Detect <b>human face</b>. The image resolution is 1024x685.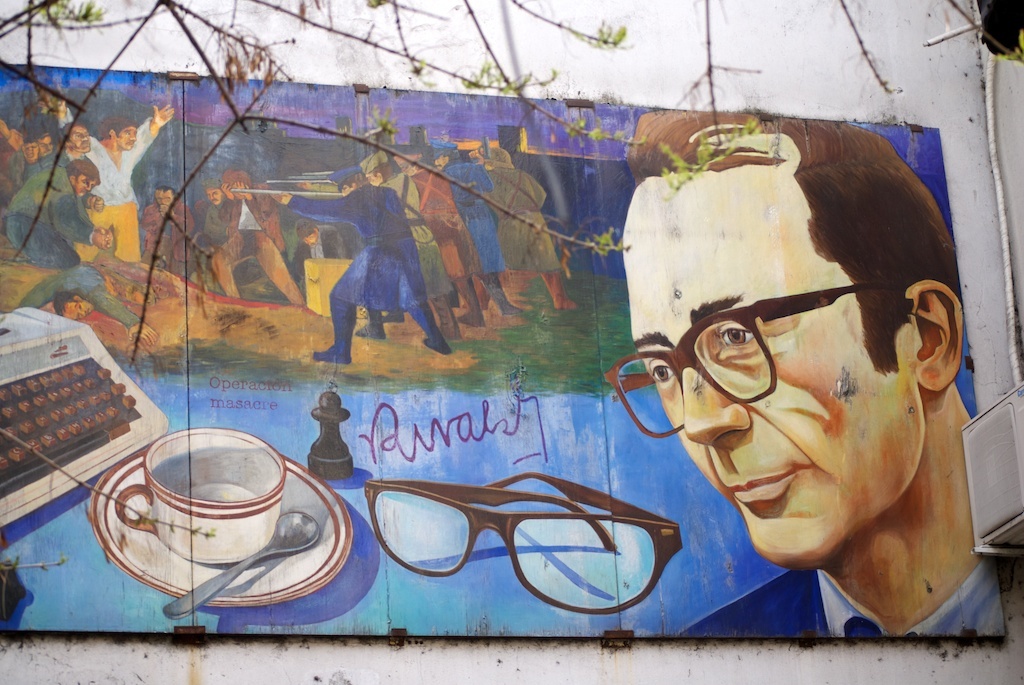
box=[628, 161, 910, 573].
